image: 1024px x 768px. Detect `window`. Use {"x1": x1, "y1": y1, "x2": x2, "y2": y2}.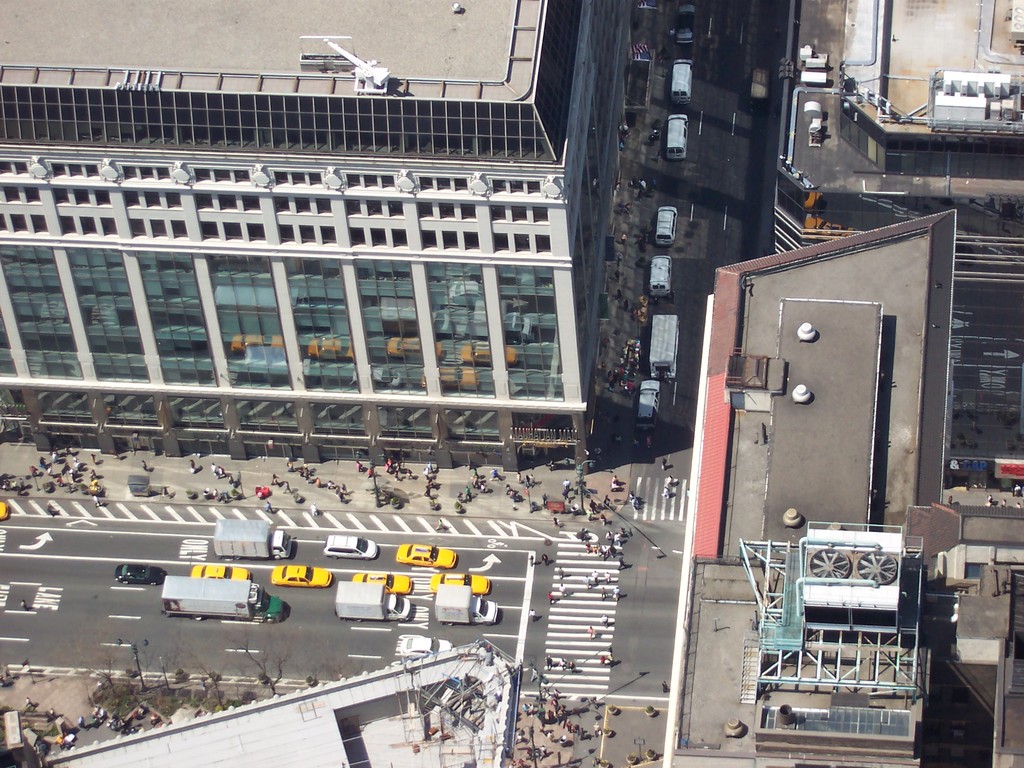
{"x1": 368, "y1": 201, "x2": 382, "y2": 216}.
